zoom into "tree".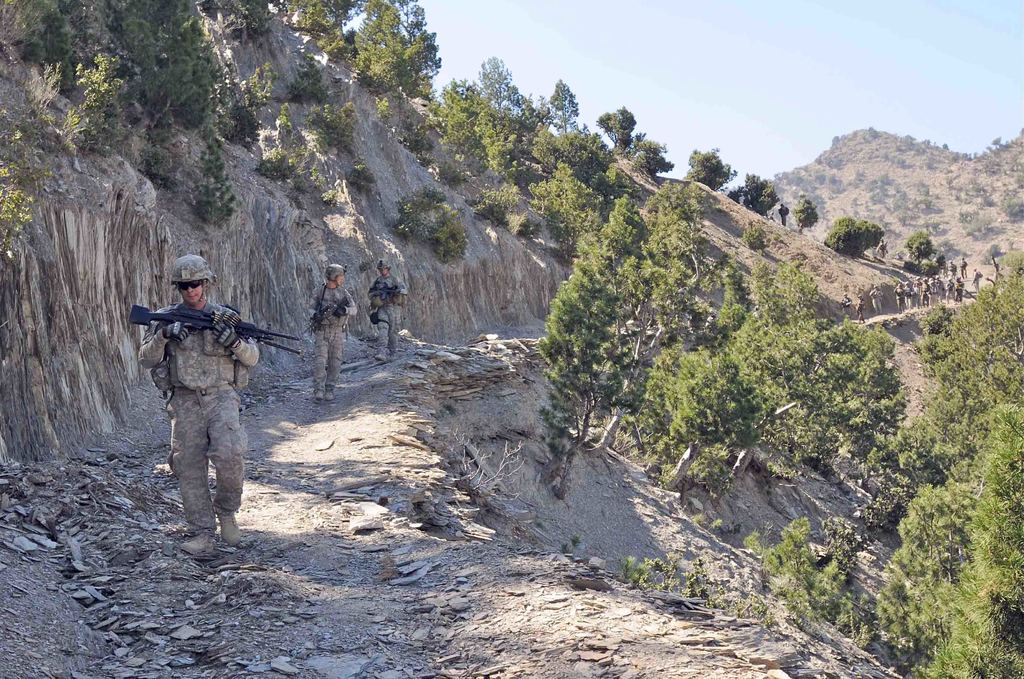
Zoom target: <bbox>794, 197, 819, 233</bbox>.
